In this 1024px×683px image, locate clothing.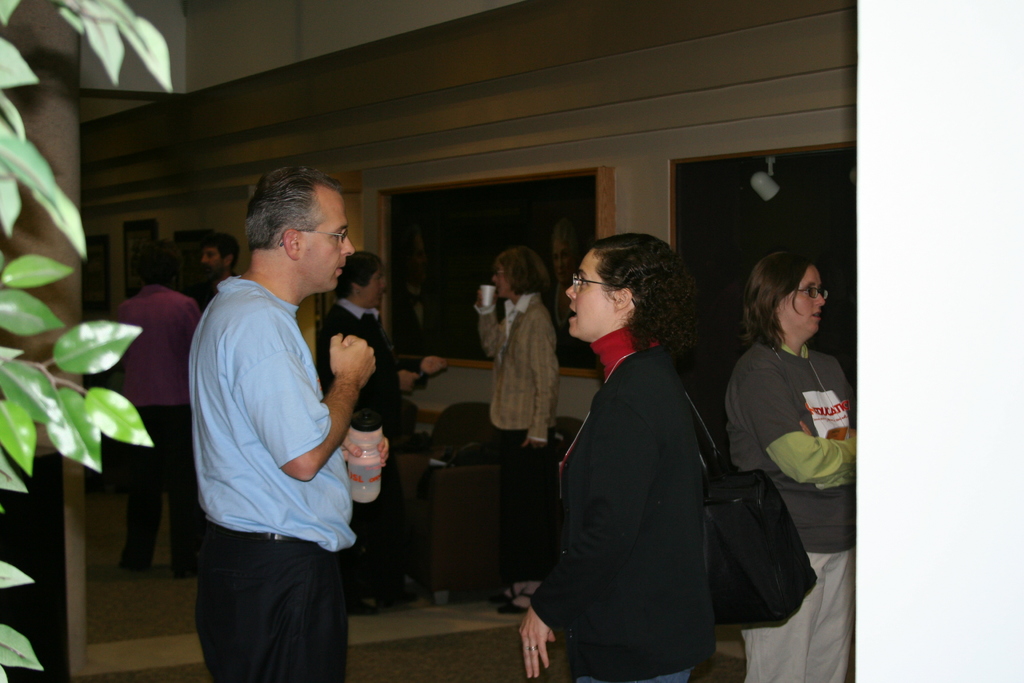
Bounding box: left=186, top=279, right=357, bottom=682.
